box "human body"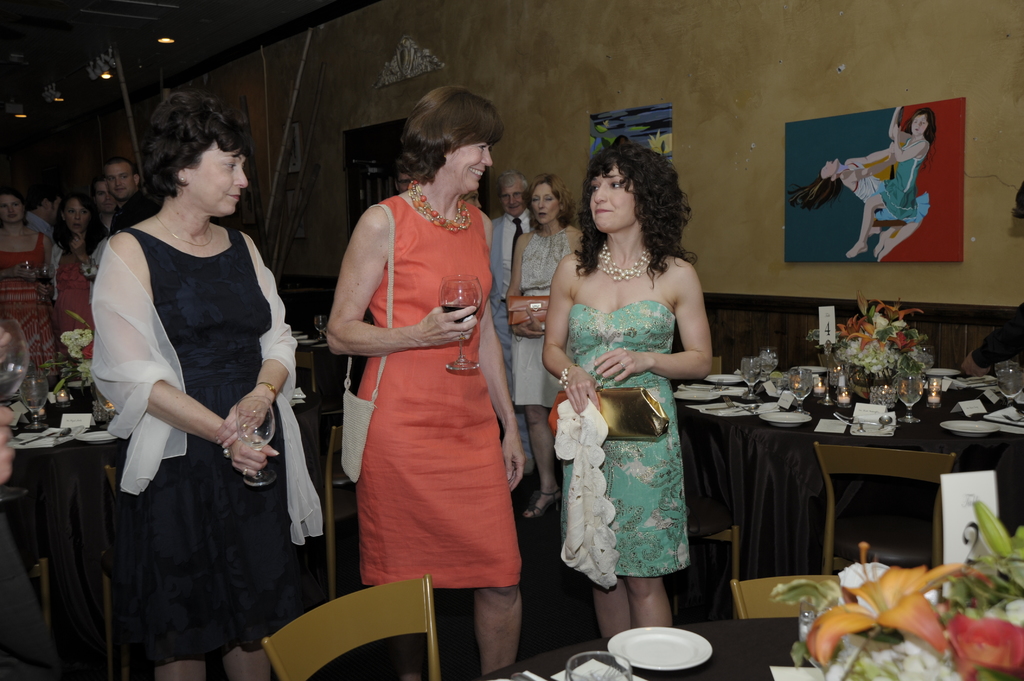
bbox(833, 101, 925, 264)
